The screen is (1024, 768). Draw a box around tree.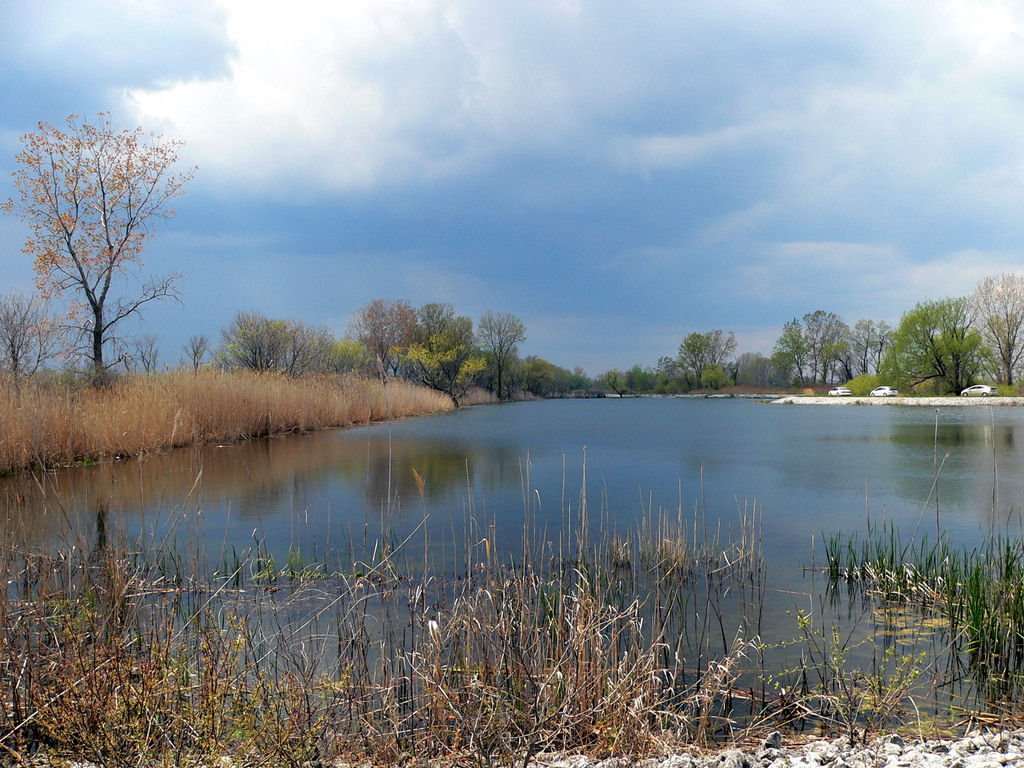
BBox(846, 312, 888, 406).
